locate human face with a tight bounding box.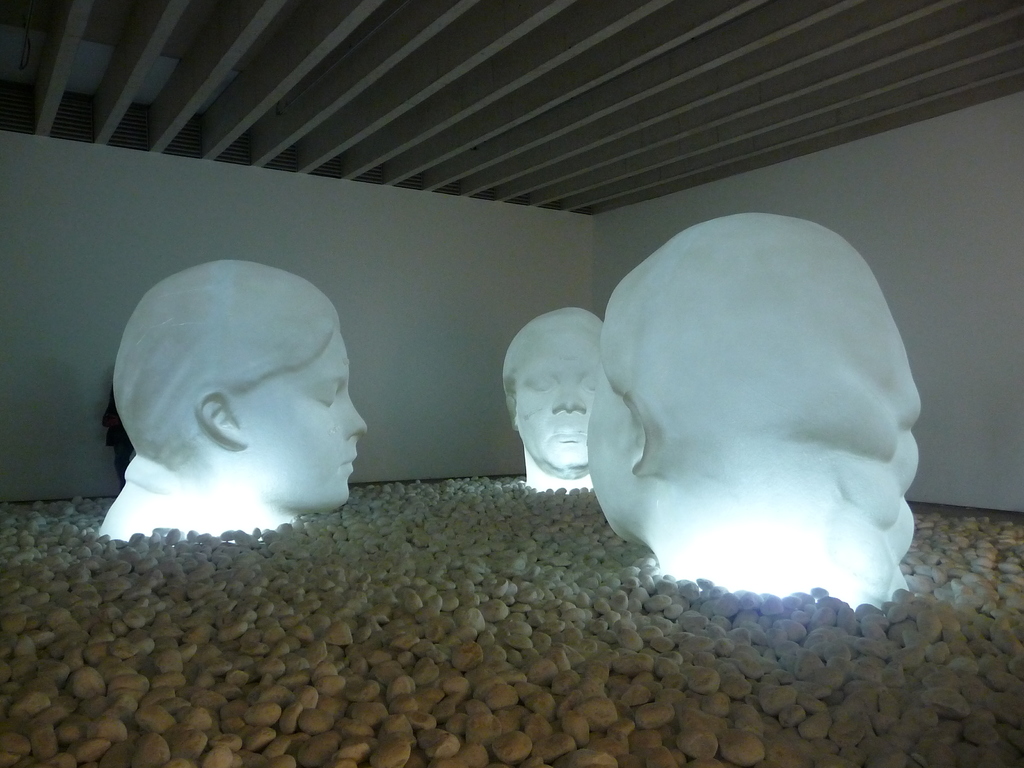
locate(518, 333, 598, 470).
